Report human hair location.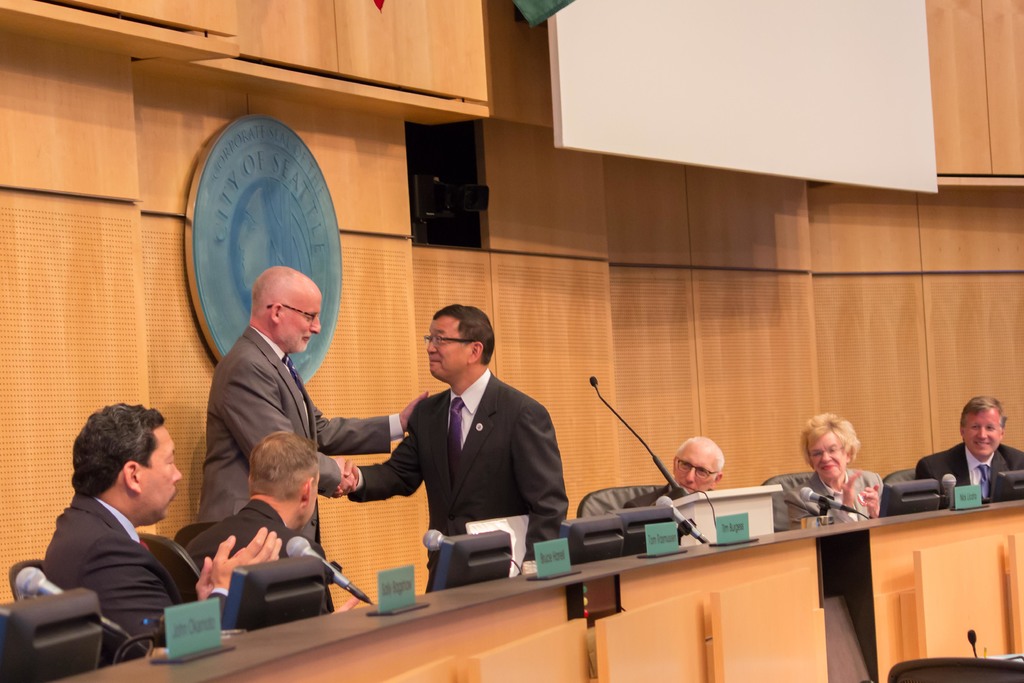
Report: x1=435, y1=302, x2=495, y2=365.
